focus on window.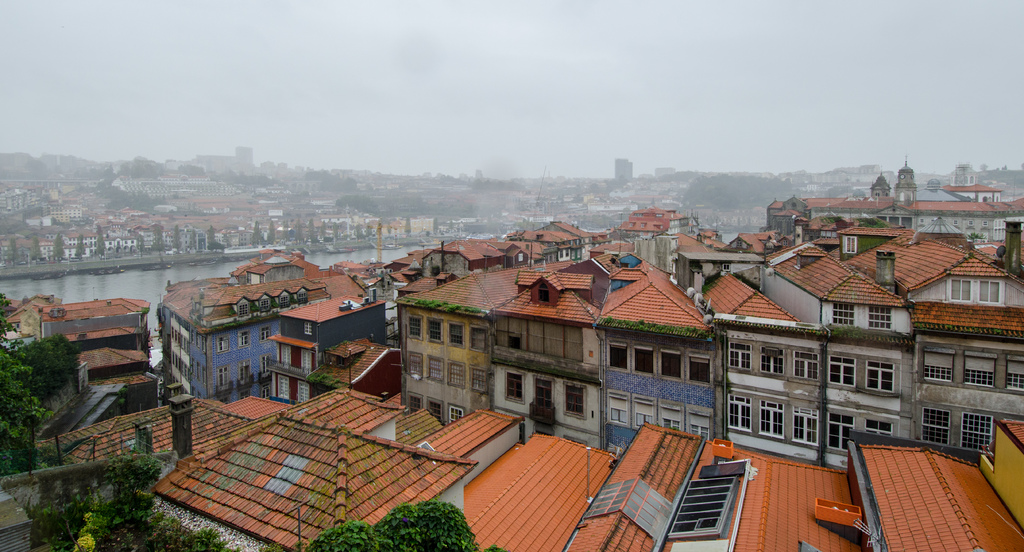
Focused at [923, 348, 955, 382].
